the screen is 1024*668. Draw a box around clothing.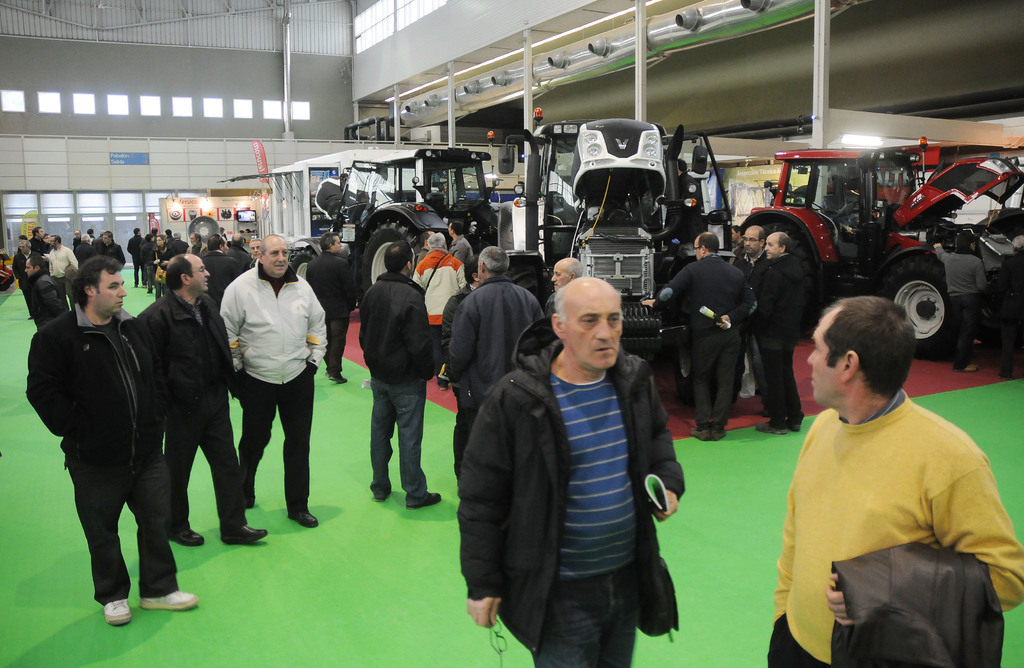
{"left": 458, "top": 314, "right": 686, "bottom": 667}.
